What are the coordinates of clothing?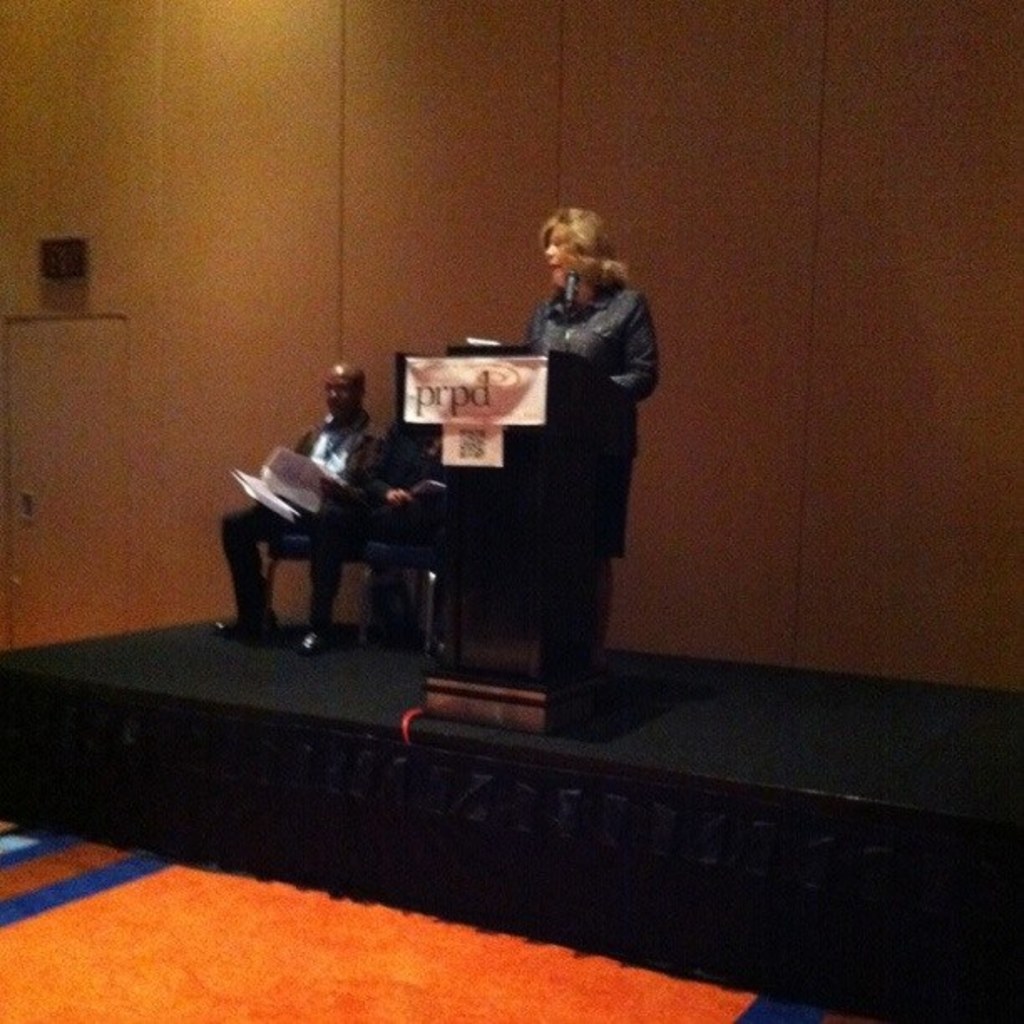
box(520, 278, 656, 592).
